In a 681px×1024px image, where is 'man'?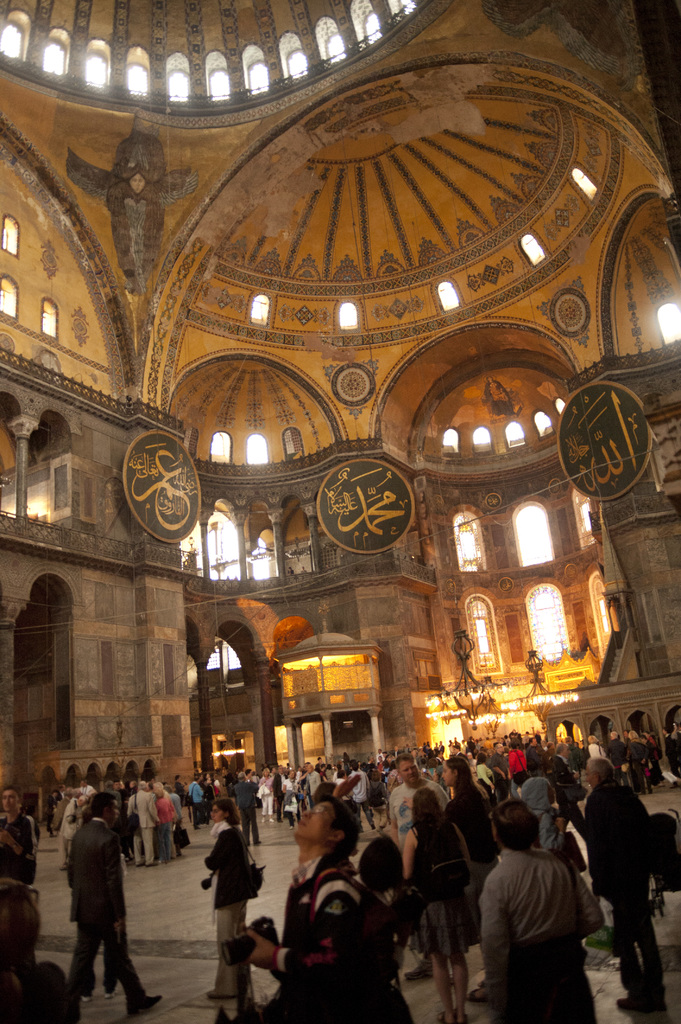
<region>74, 789, 163, 1014</region>.
